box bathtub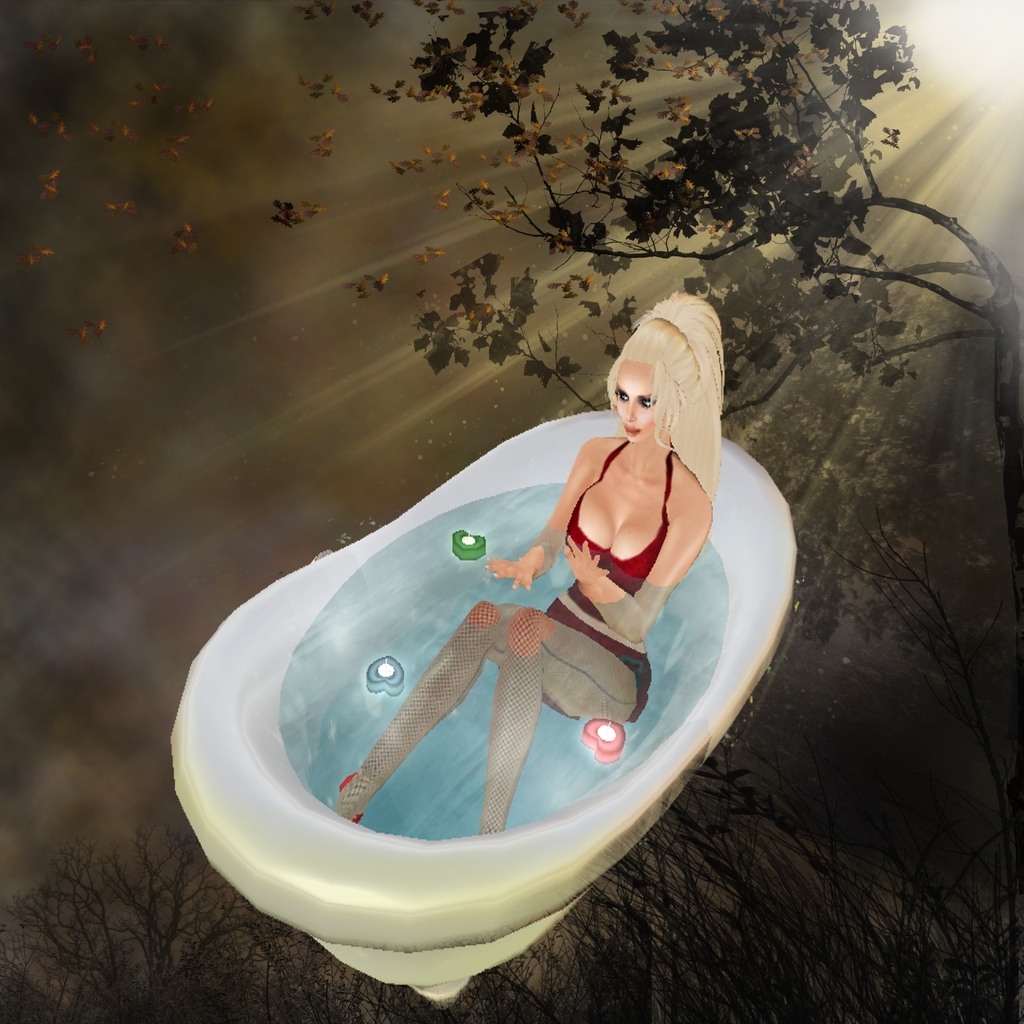
<bbox>162, 410, 797, 1007</bbox>
